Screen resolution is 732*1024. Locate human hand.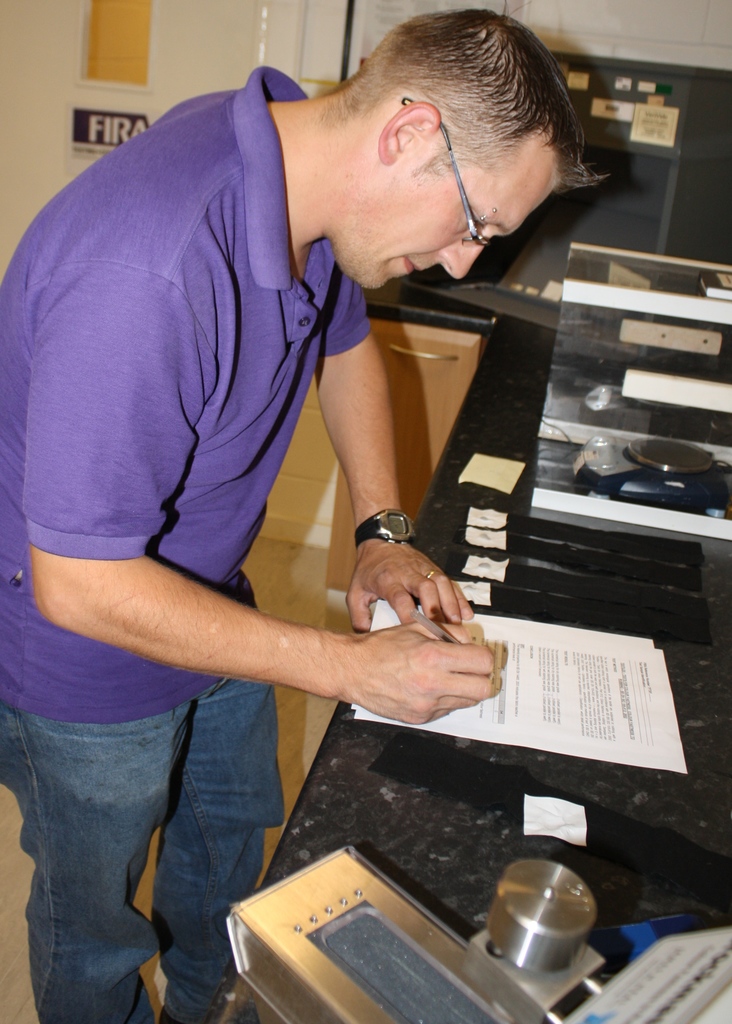
<bbox>344, 531, 478, 636</bbox>.
